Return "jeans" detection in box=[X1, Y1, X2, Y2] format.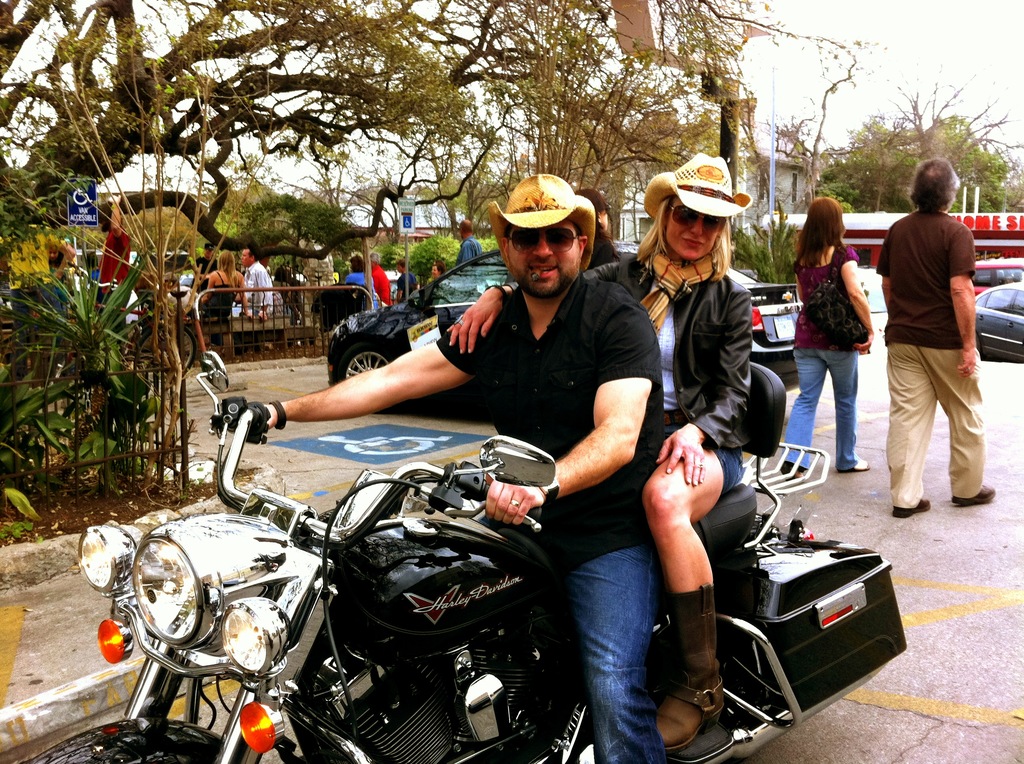
box=[784, 349, 861, 463].
